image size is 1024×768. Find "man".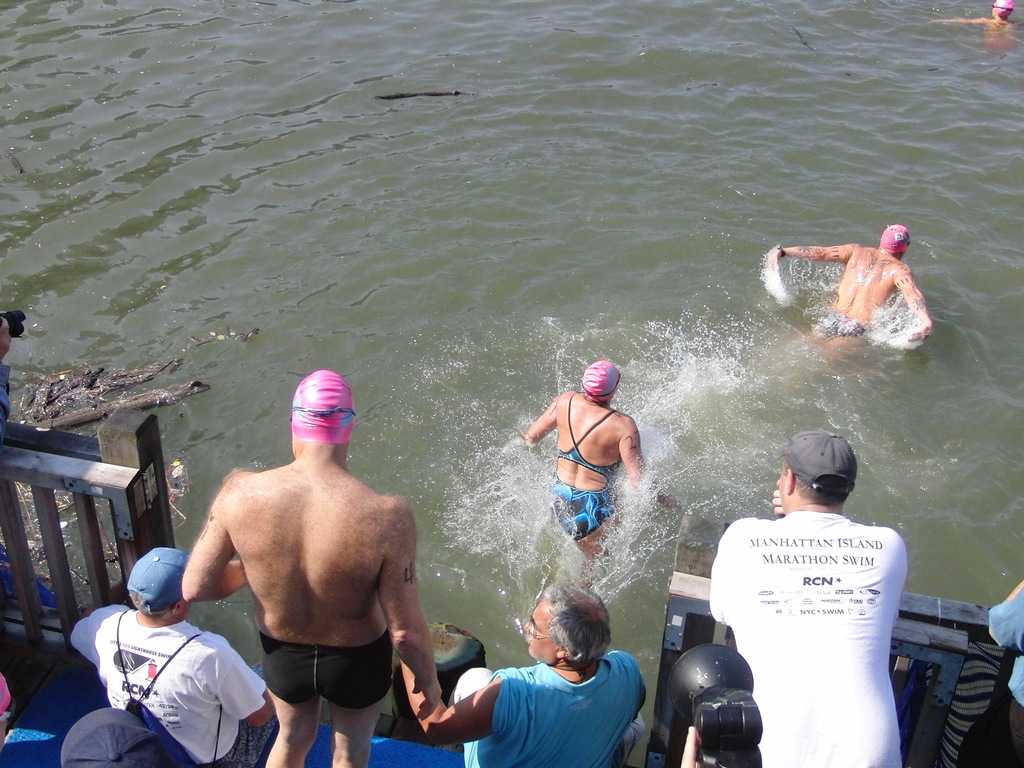
<bbox>70, 545, 281, 767</bbox>.
